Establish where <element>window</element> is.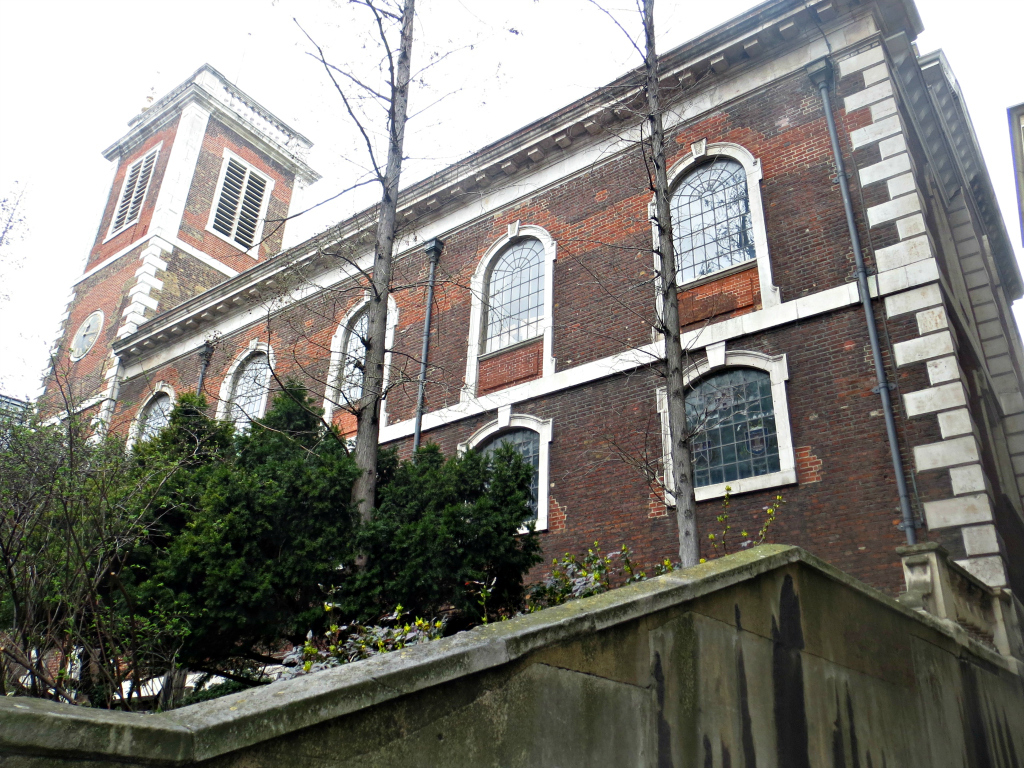
Established at pyautogui.locateOnScreen(695, 353, 803, 501).
